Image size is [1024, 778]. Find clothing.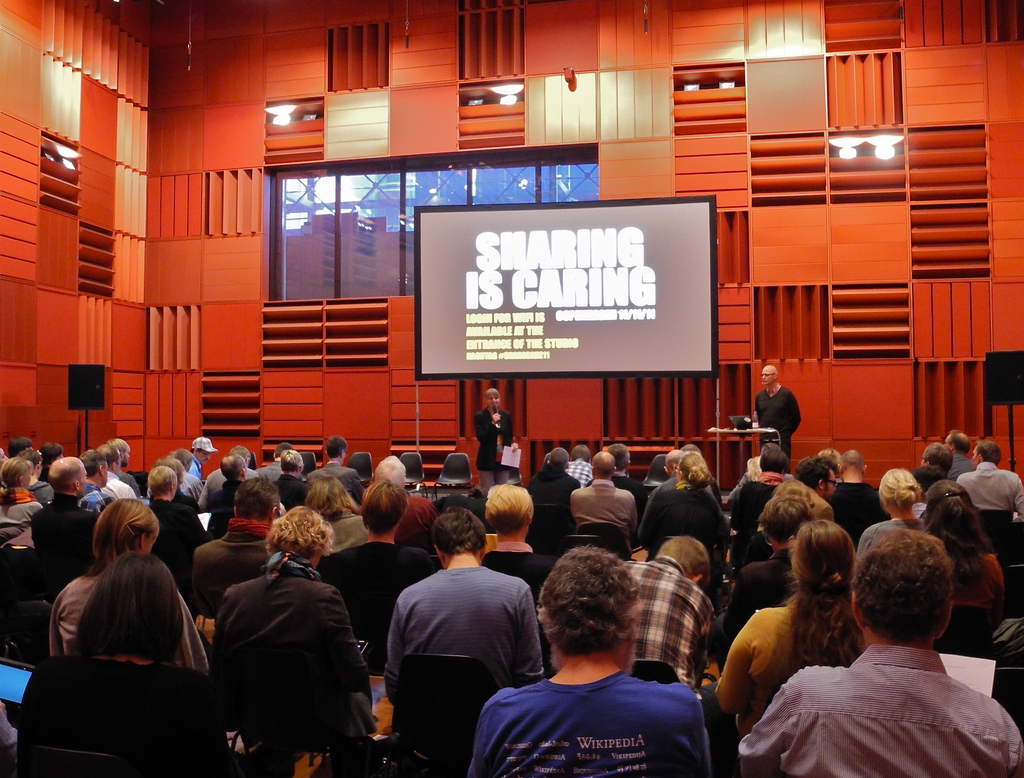
(left=472, top=406, right=507, bottom=479).
